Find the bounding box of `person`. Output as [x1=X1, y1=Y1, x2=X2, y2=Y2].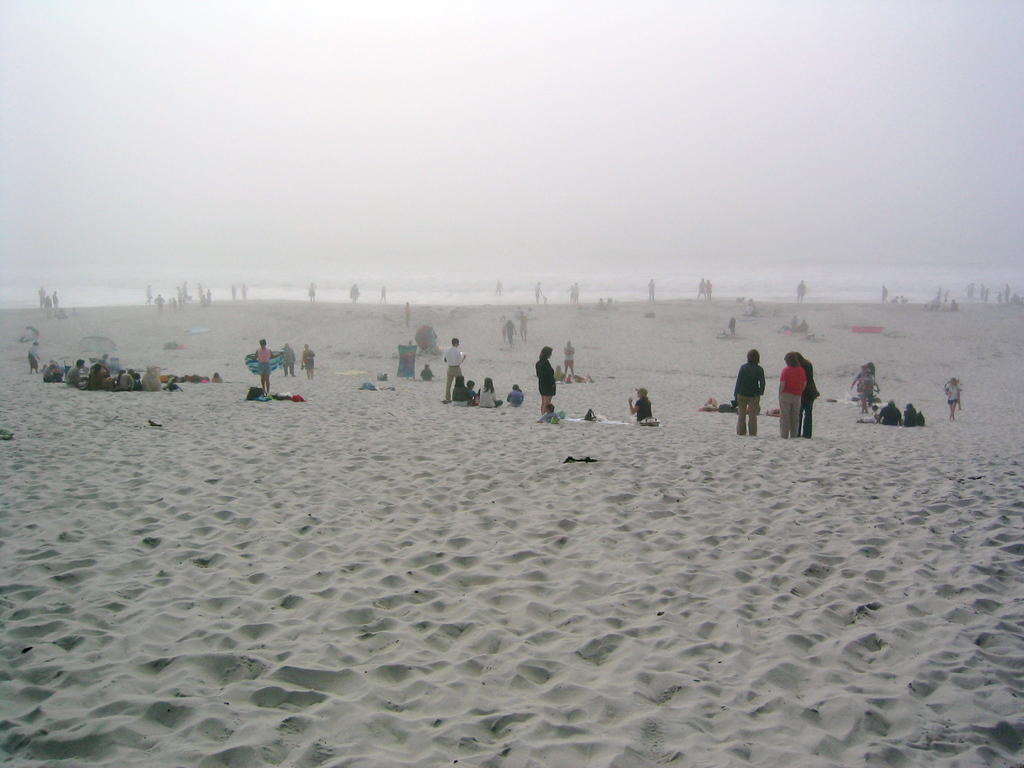
[x1=796, y1=351, x2=817, y2=445].
